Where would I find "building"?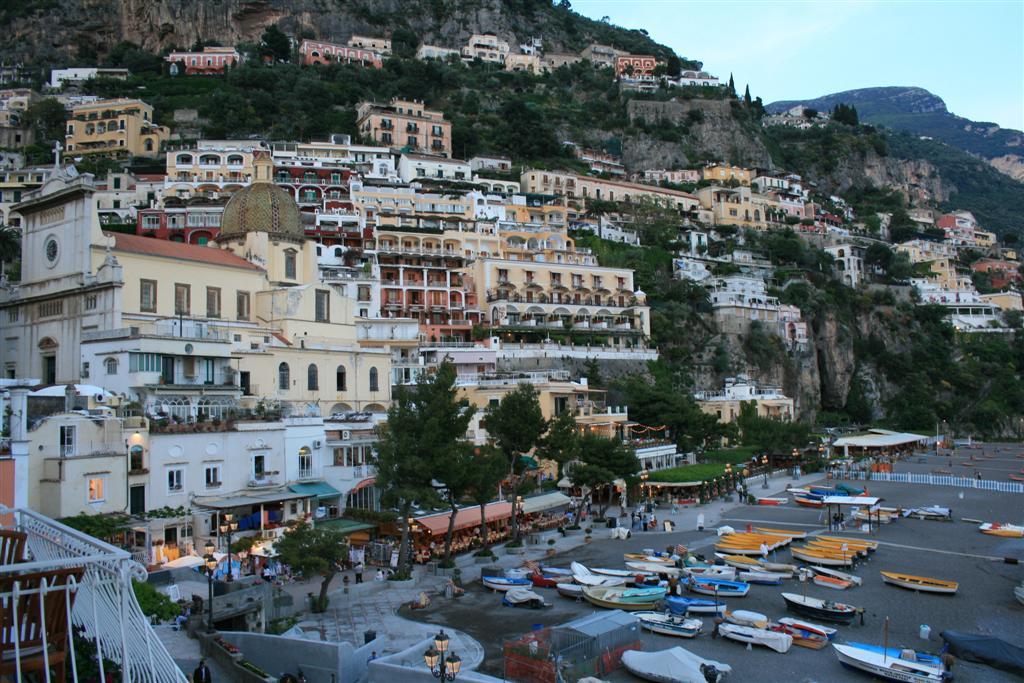
At select_region(168, 41, 240, 77).
